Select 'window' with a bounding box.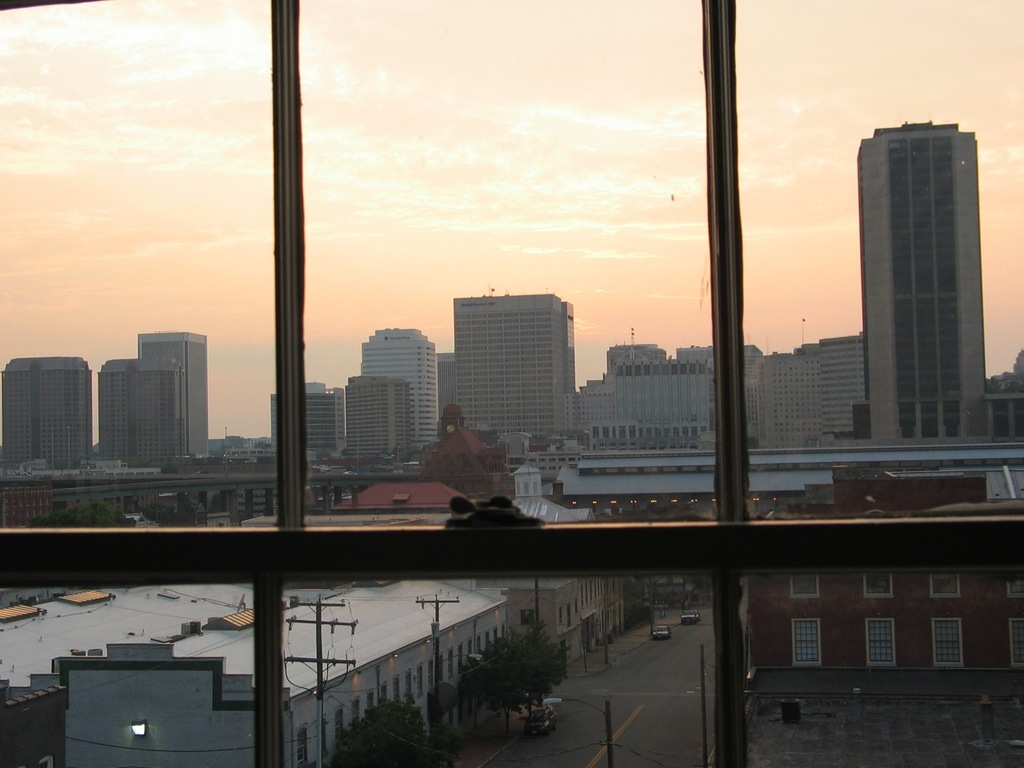
crop(457, 646, 463, 677).
